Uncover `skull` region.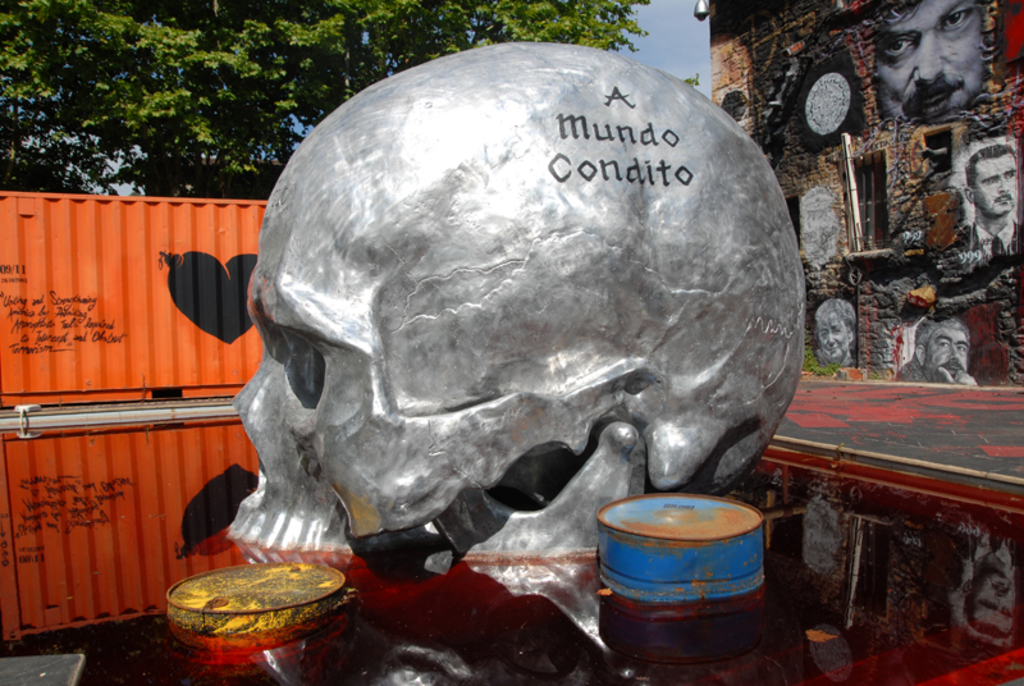
Uncovered: (201, 56, 828, 609).
